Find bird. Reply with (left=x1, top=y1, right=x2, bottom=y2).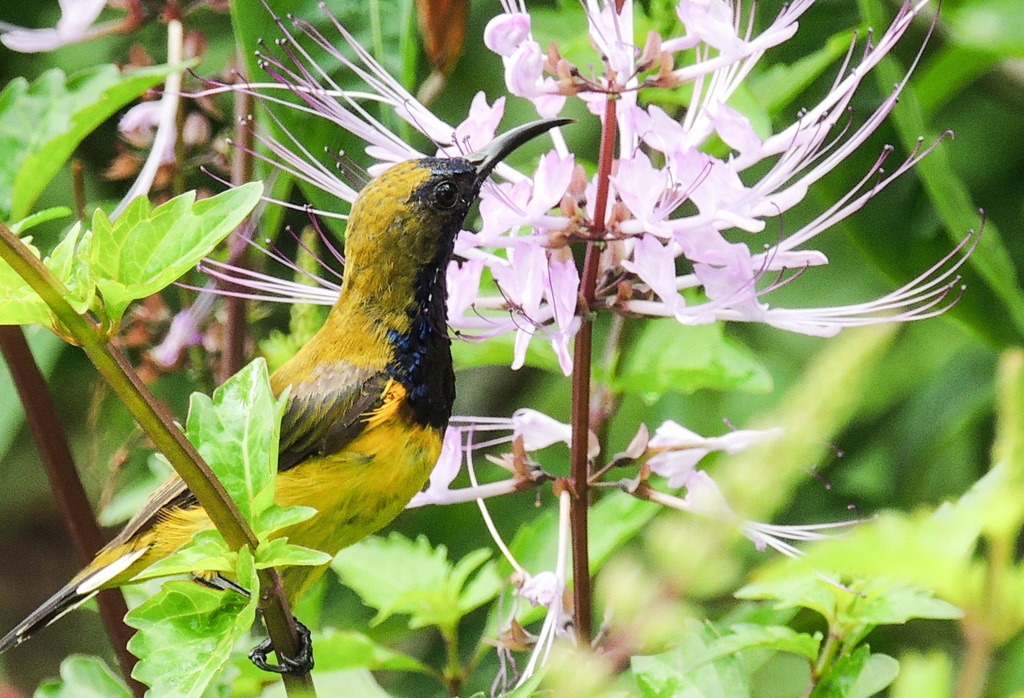
(left=61, top=126, right=614, bottom=637).
